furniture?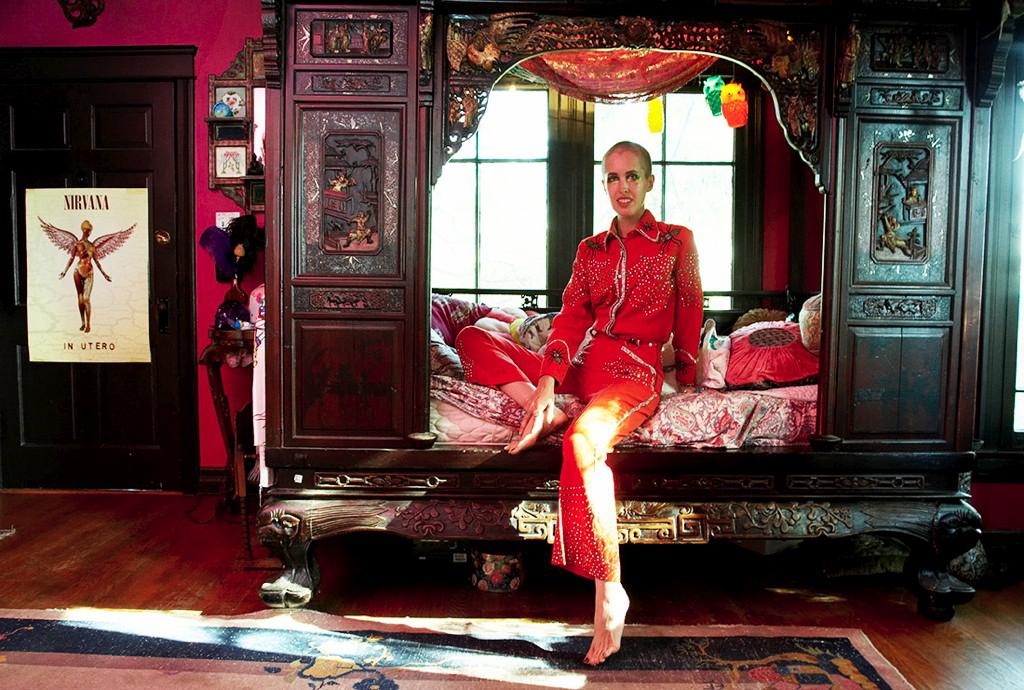
pyautogui.locateOnScreen(260, 0, 1023, 618)
